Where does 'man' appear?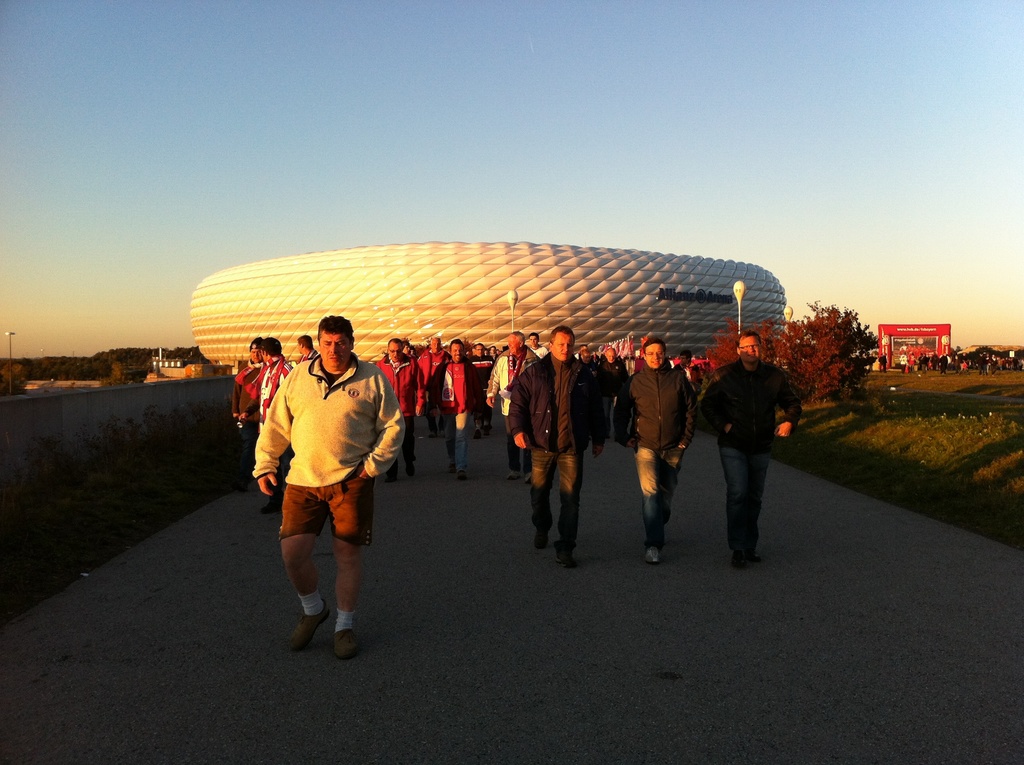
Appears at 295 334 319 363.
